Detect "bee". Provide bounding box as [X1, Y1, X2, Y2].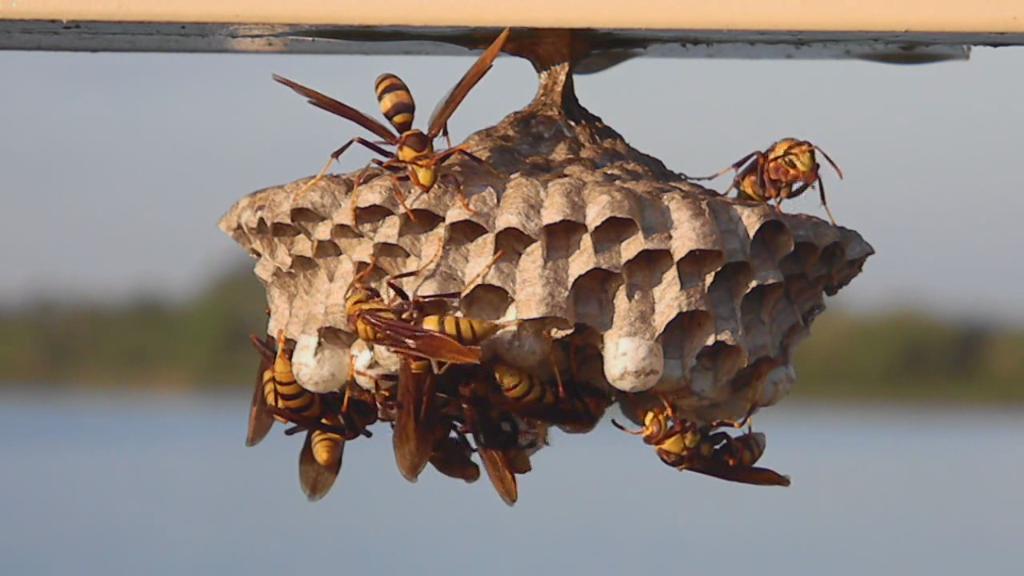
[248, 324, 335, 452].
